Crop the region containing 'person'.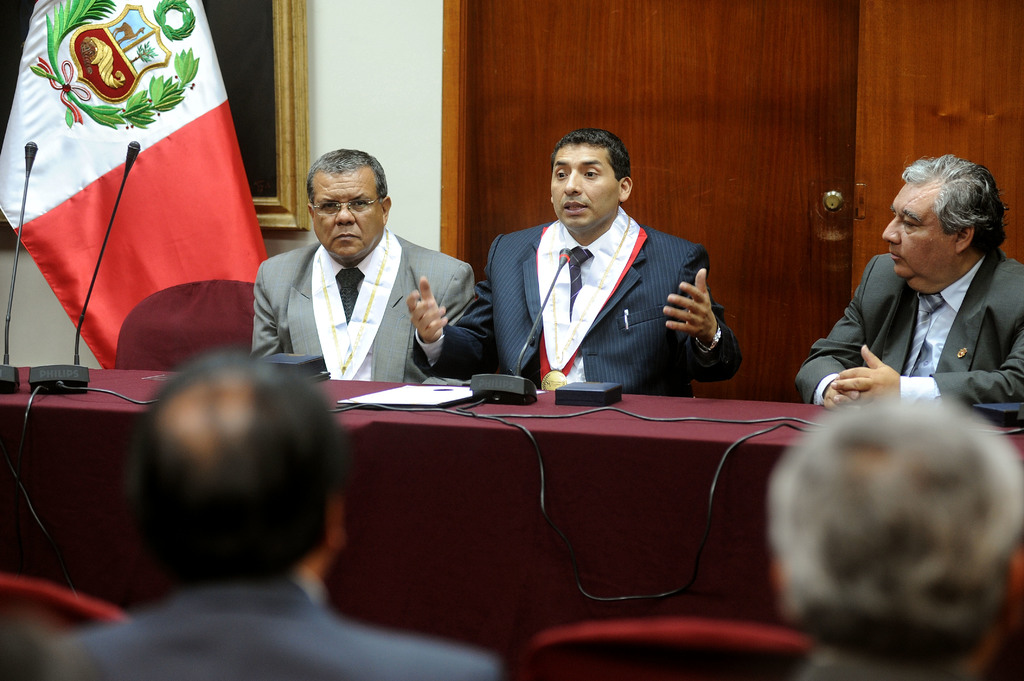
Crop region: x1=406, y1=128, x2=739, y2=394.
